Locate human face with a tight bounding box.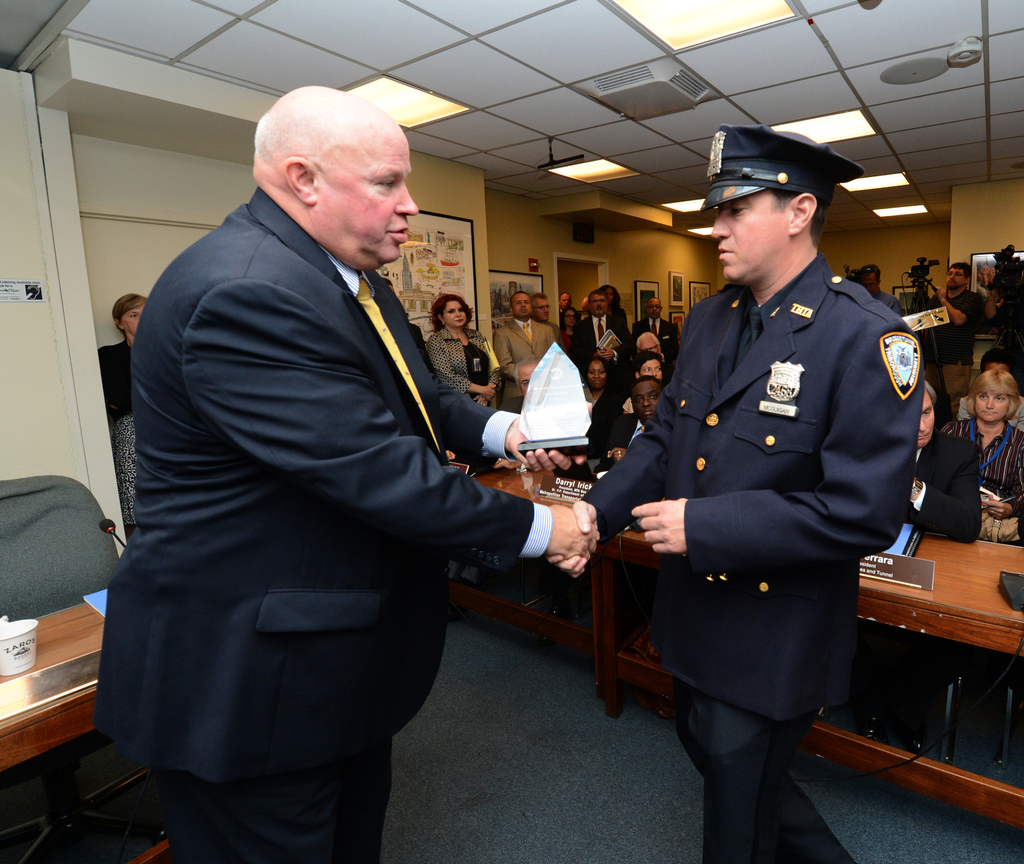
{"x1": 532, "y1": 300, "x2": 549, "y2": 322}.
